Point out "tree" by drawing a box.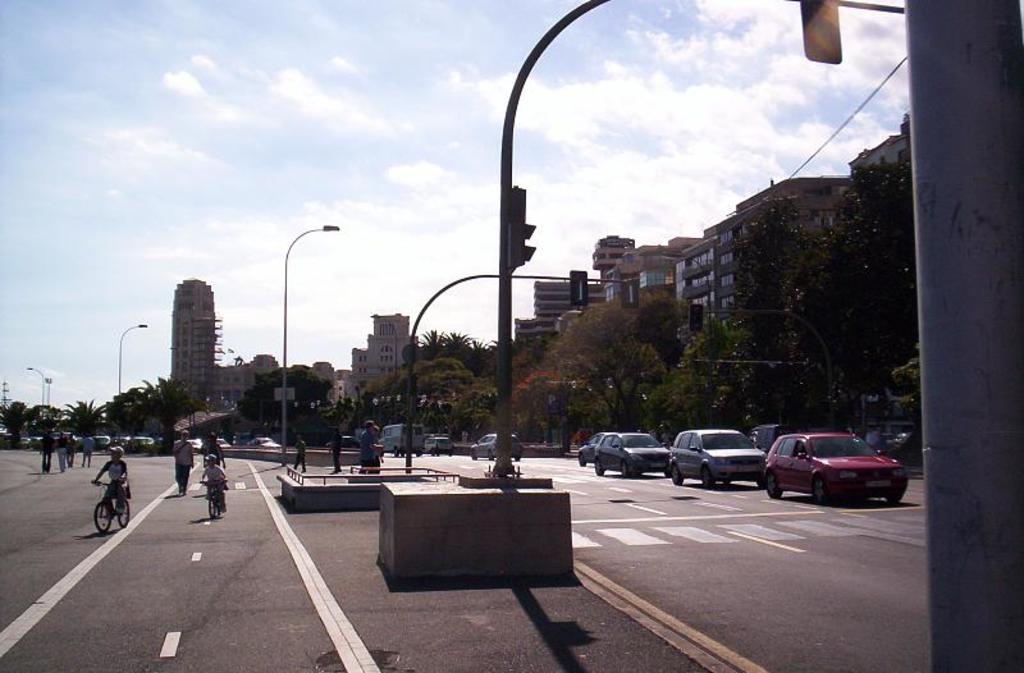
BBox(652, 302, 755, 447).
